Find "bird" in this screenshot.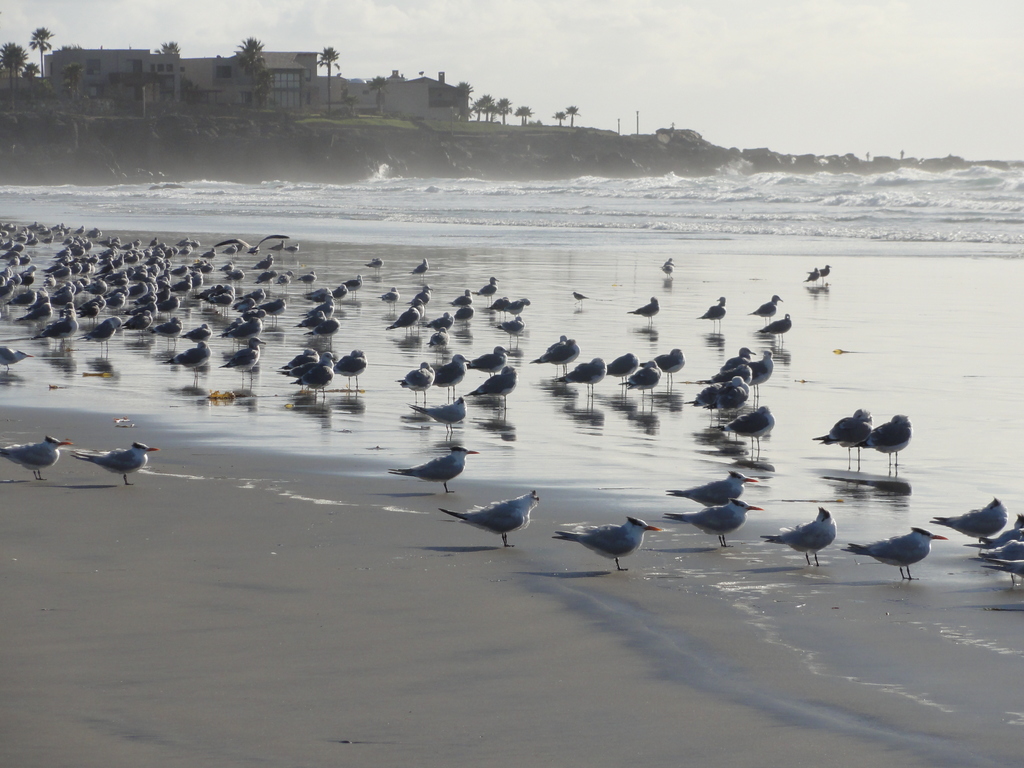
The bounding box for "bird" is 868/416/913/473.
